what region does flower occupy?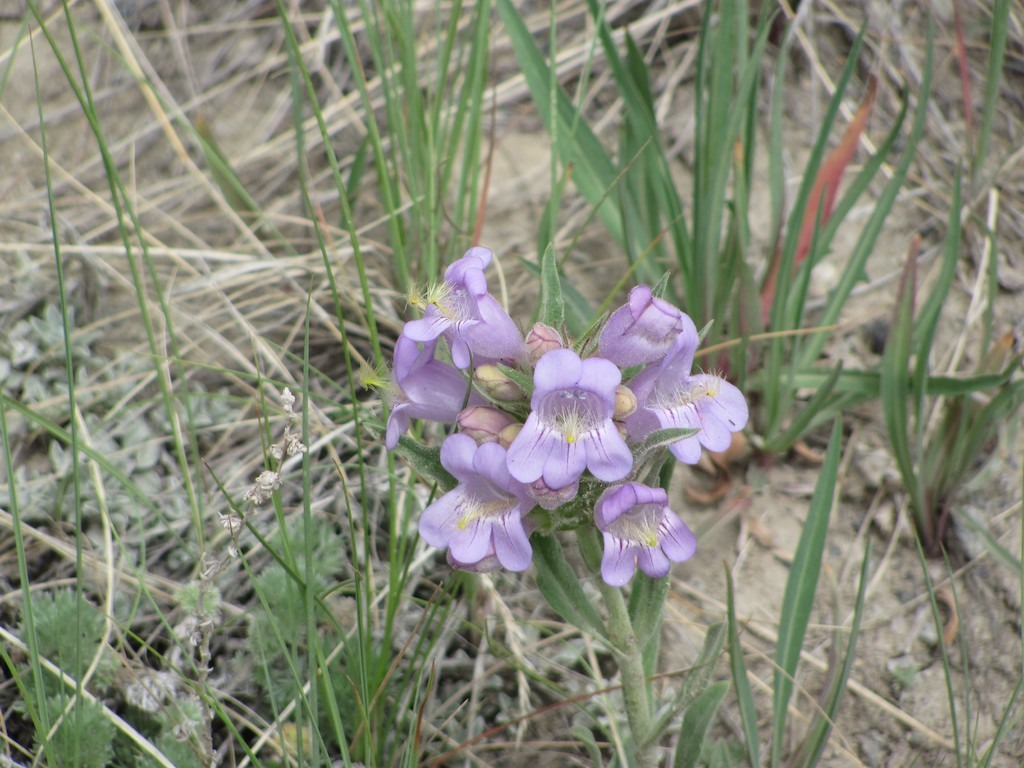
(616, 387, 641, 427).
